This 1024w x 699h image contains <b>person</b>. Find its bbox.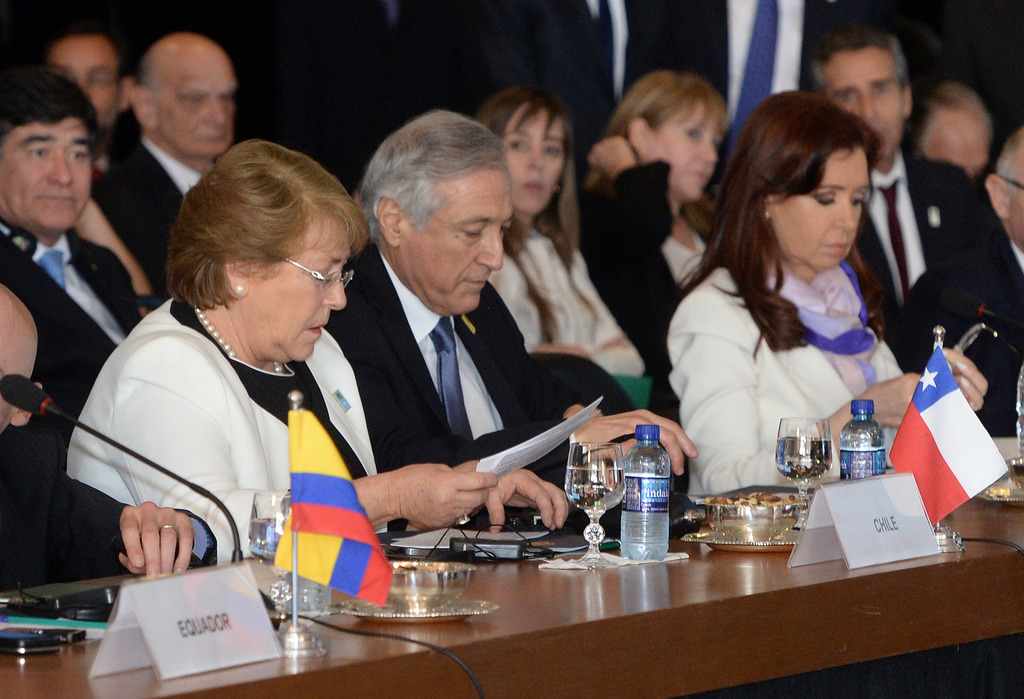
Rect(803, 28, 1021, 431).
